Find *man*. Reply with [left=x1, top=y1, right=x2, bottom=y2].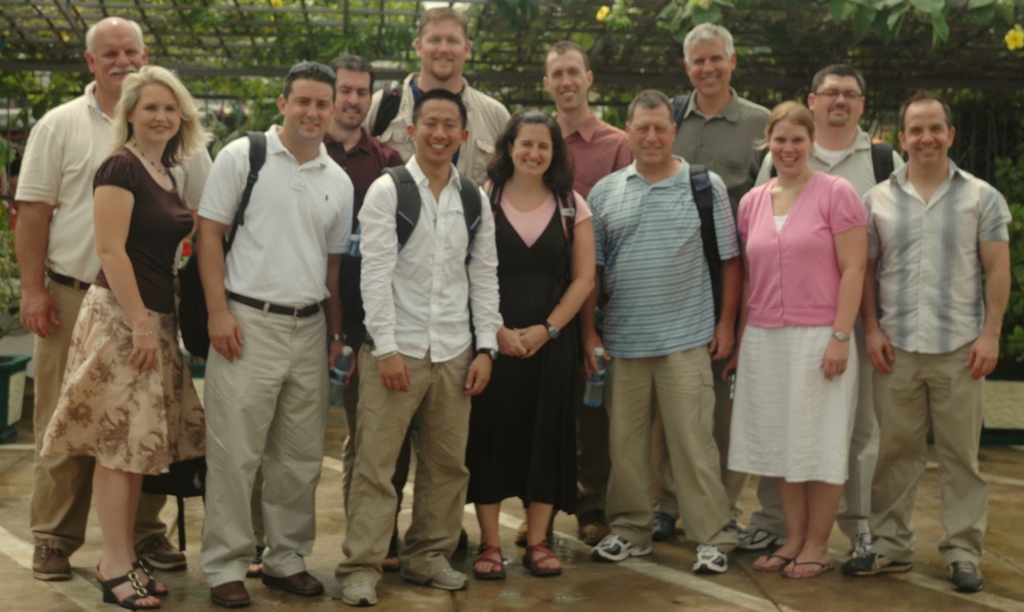
[left=540, top=37, right=640, bottom=542].
